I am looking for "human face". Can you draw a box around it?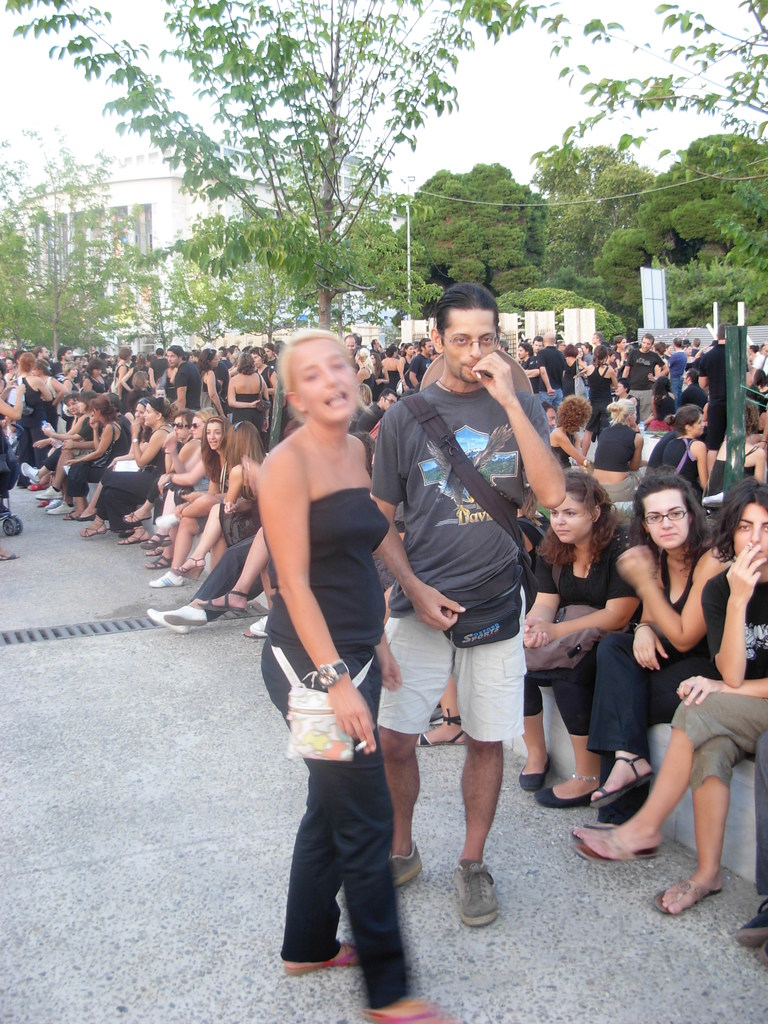
Sure, the bounding box is rect(543, 489, 592, 543).
